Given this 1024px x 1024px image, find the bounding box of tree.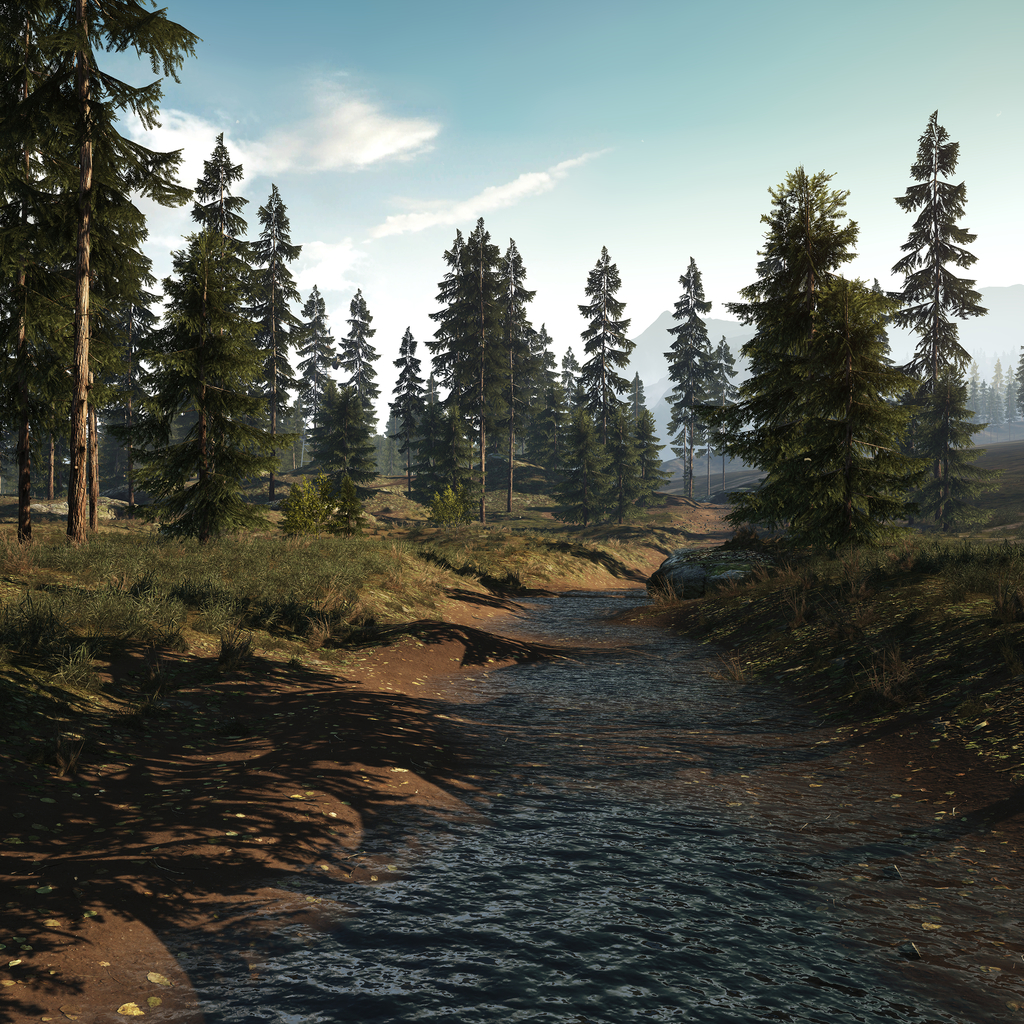
{"left": 710, "top": 328, "right": 752, "bottom": 494}.
